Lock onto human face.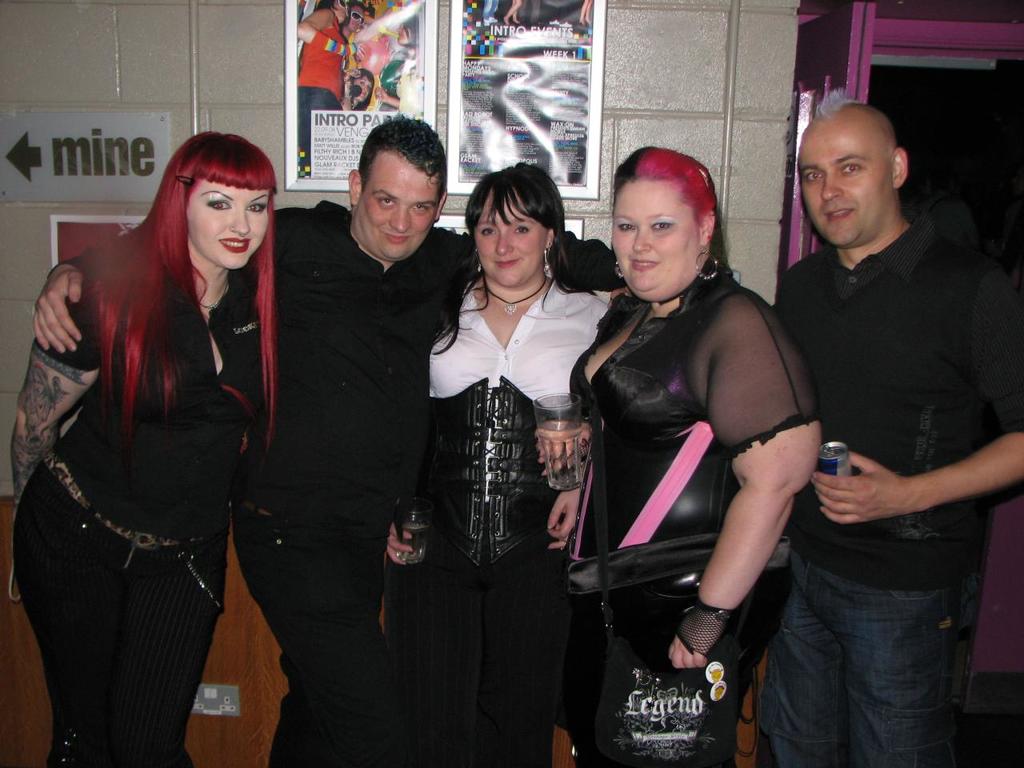
Locked: x1=358, y1=159, x2=434, y2=261.
